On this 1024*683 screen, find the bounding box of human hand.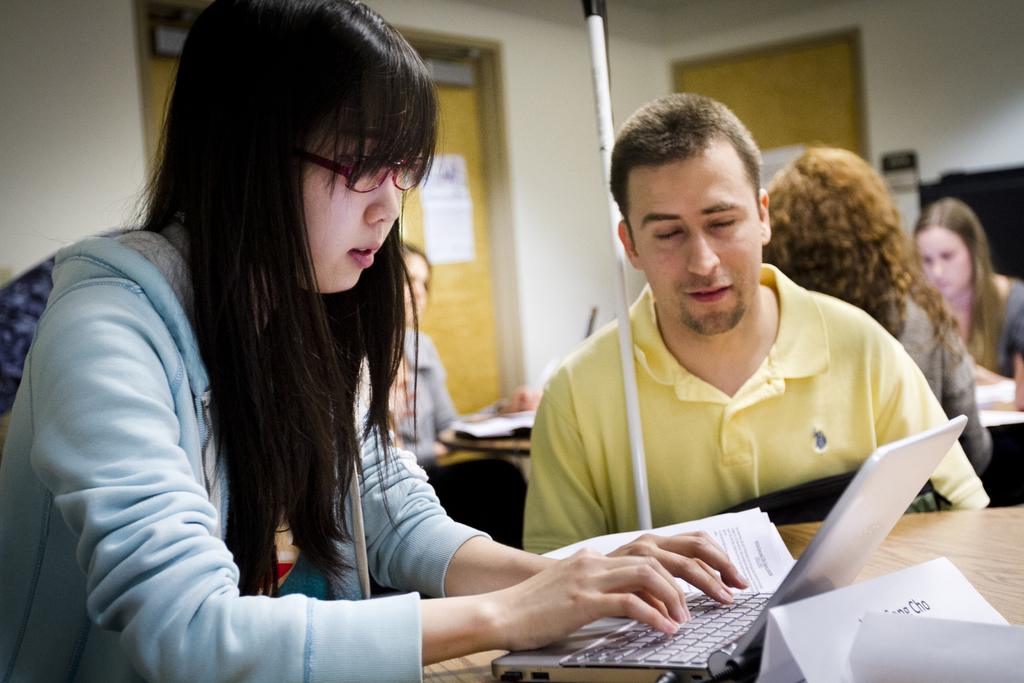
Bounding box: (493,547,687,651).
